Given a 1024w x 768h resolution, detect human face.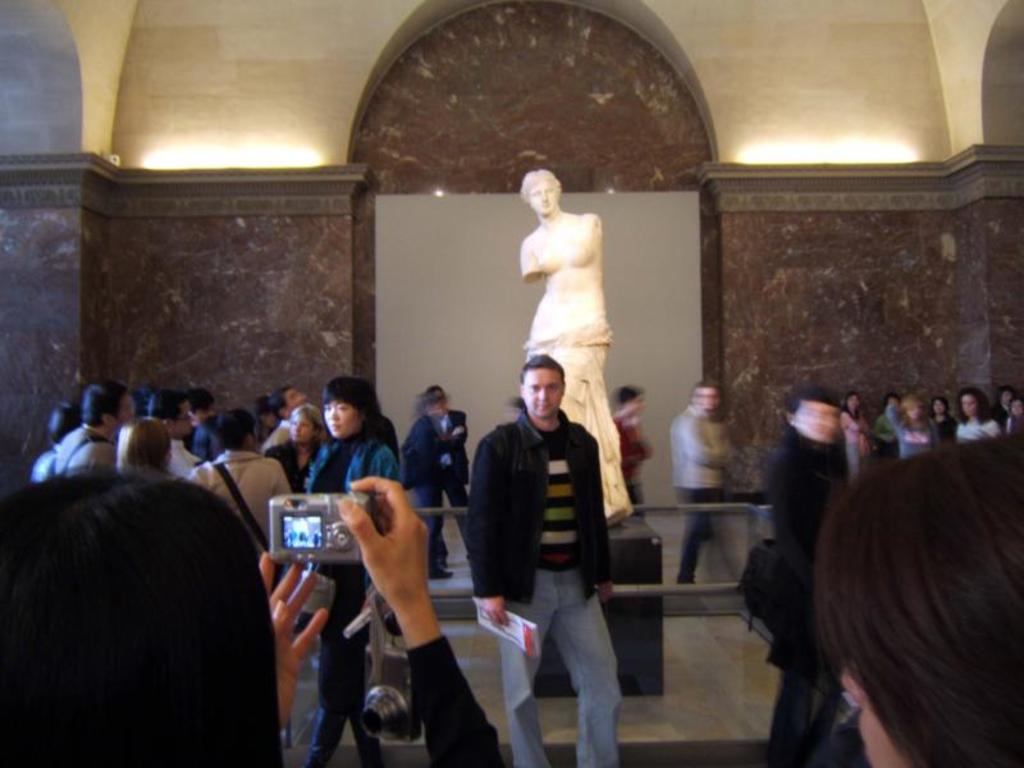
(841,666,911,767).
